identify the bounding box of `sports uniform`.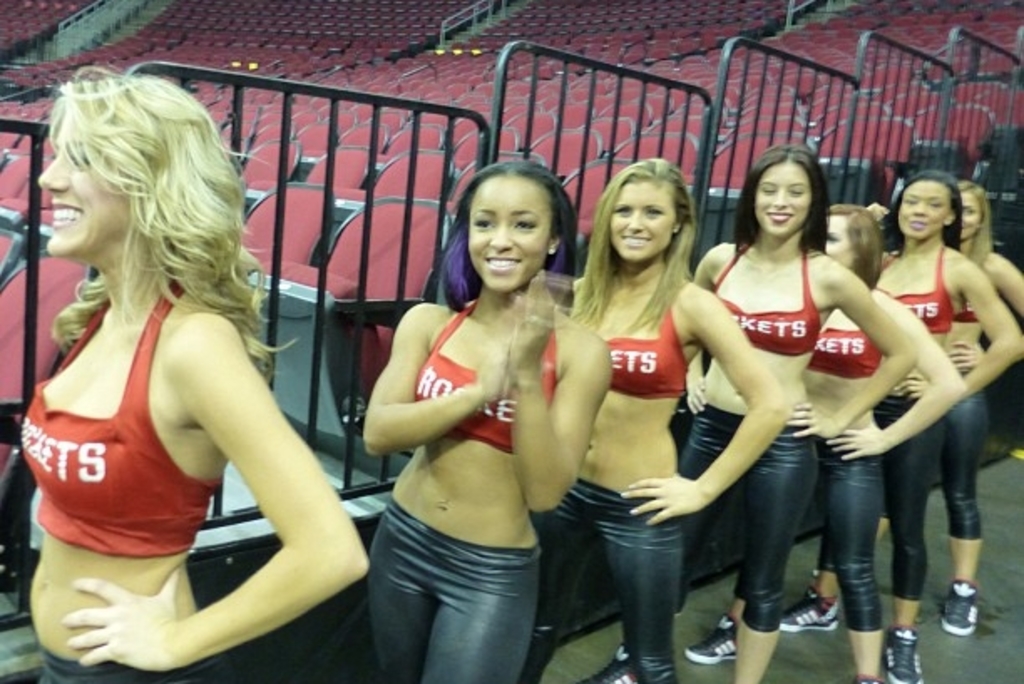
pyautogui.locateOnScreen(801, 296, 887, 383).
